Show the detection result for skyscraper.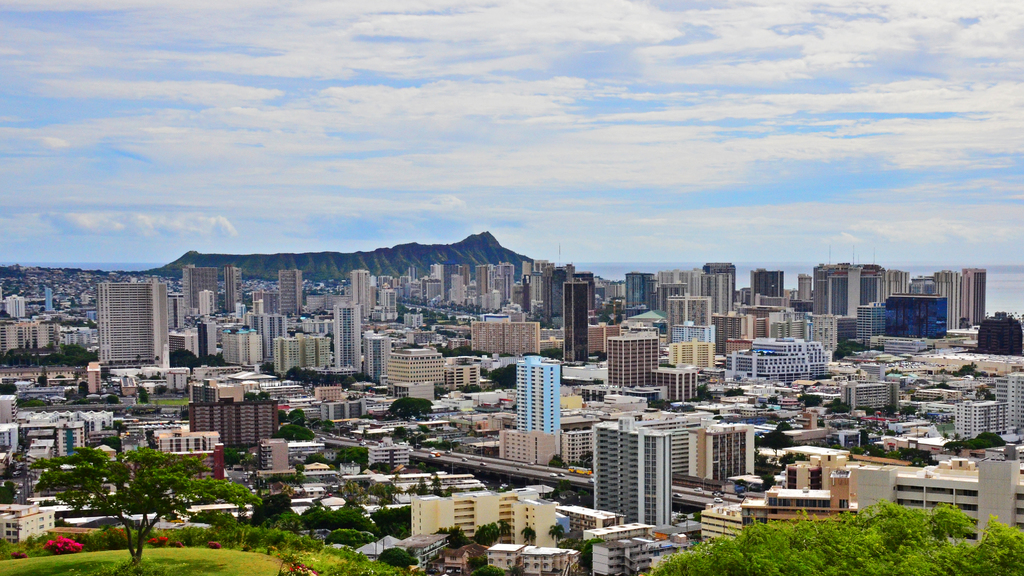
rect(185, 399, 278, 451).
